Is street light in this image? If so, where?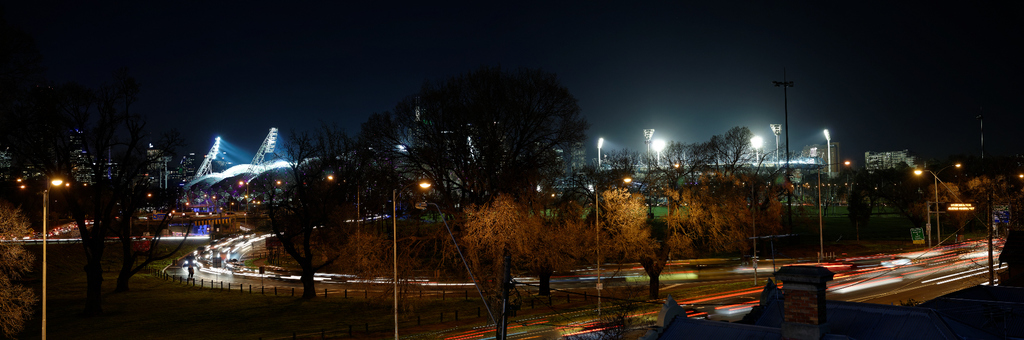
Yes, at 393:179:431:339.
